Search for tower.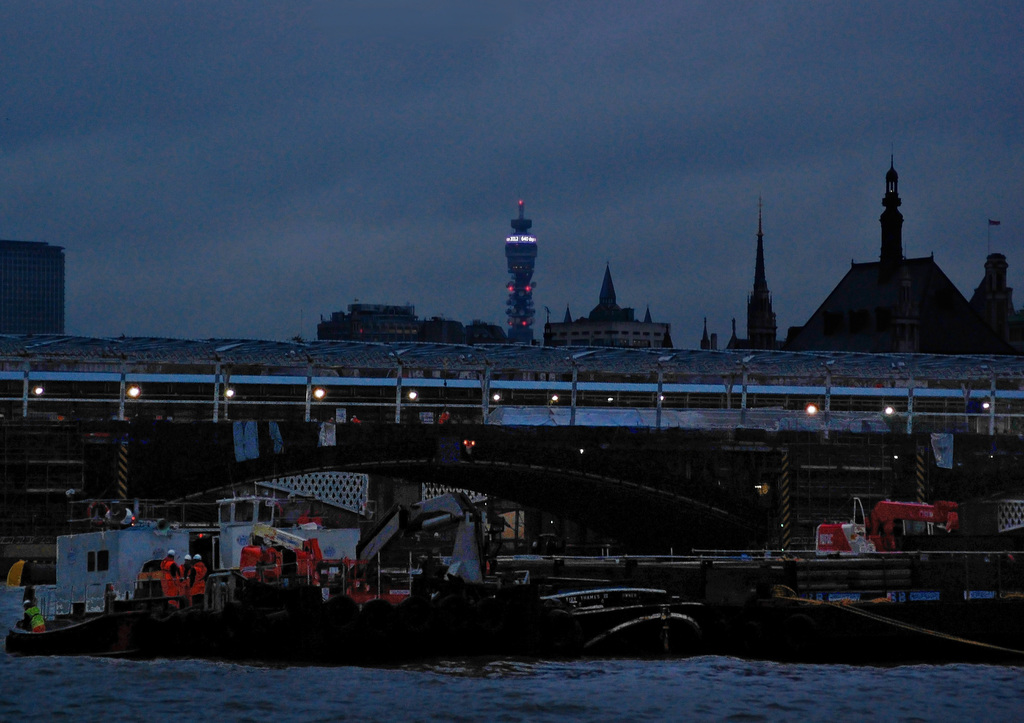
Found at bbox=[644, 303, 655, 326].
